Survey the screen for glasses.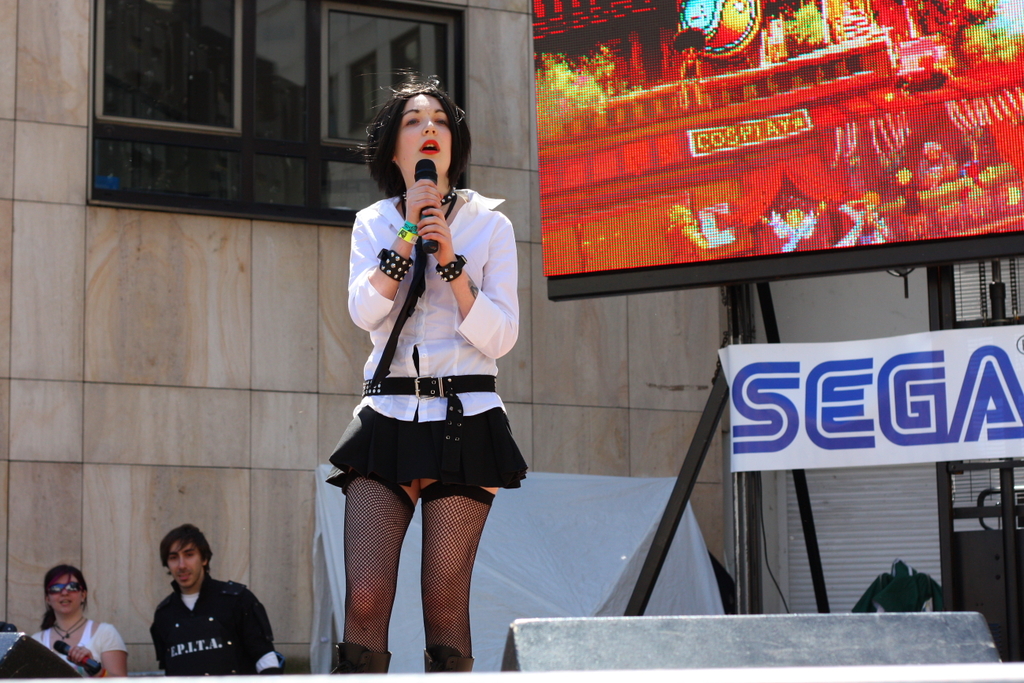
Survey found: [43, 577, 94, 608].
